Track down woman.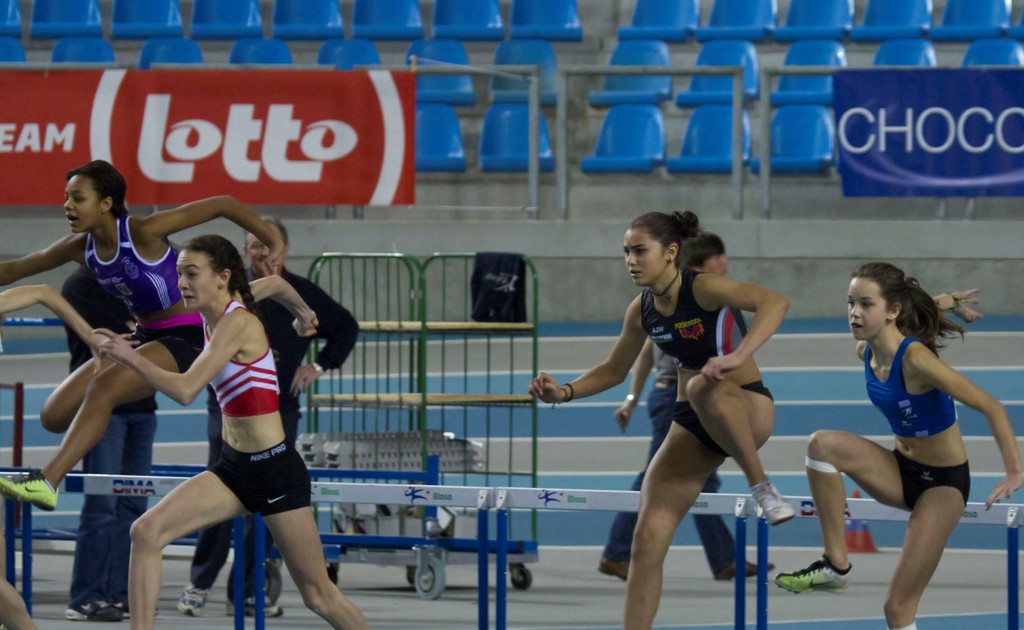
Tracked to 582 213 800 595.
